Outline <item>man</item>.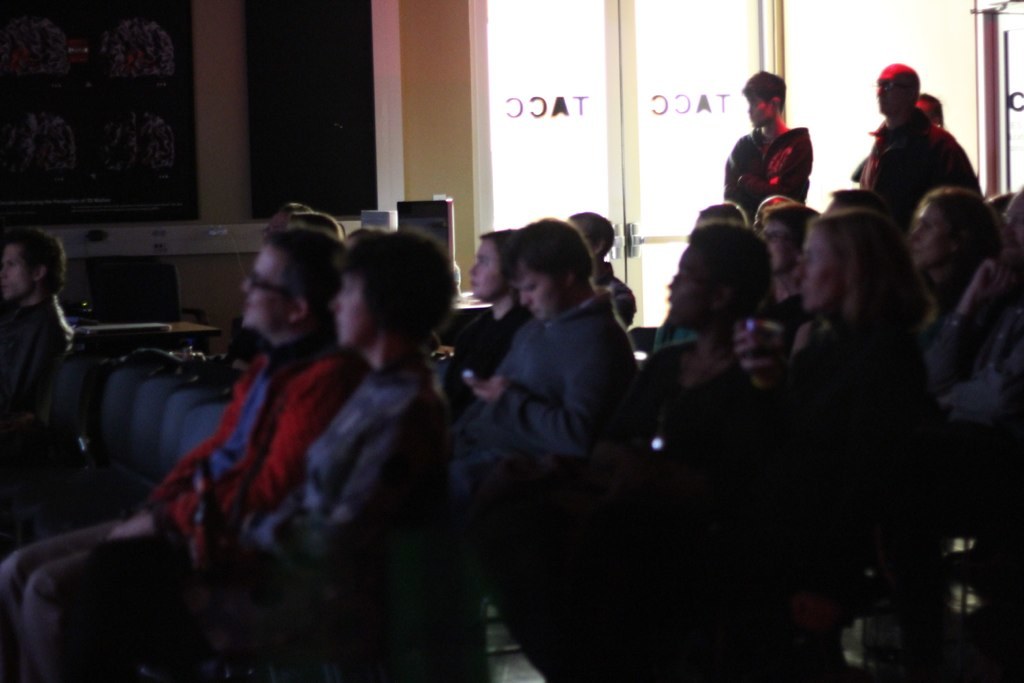
Outline: l=563, t=213, r=636, b=330.
